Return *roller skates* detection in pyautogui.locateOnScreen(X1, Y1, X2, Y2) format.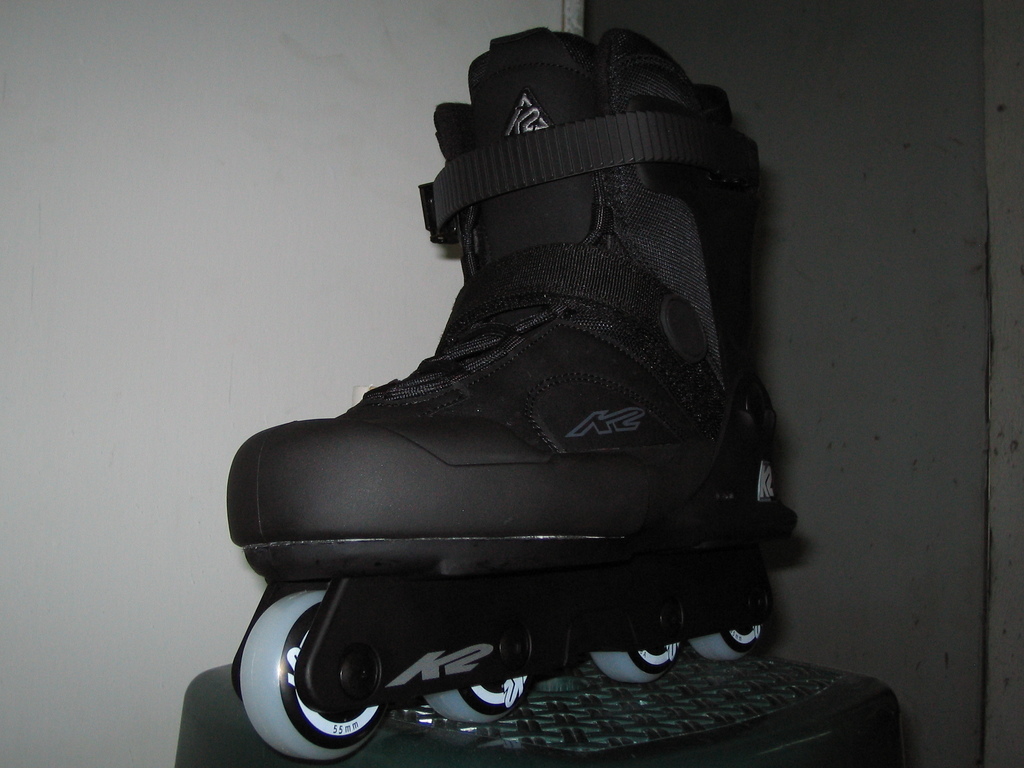
pyautogui.locateOnScreen(225, 24, 799, 765).
